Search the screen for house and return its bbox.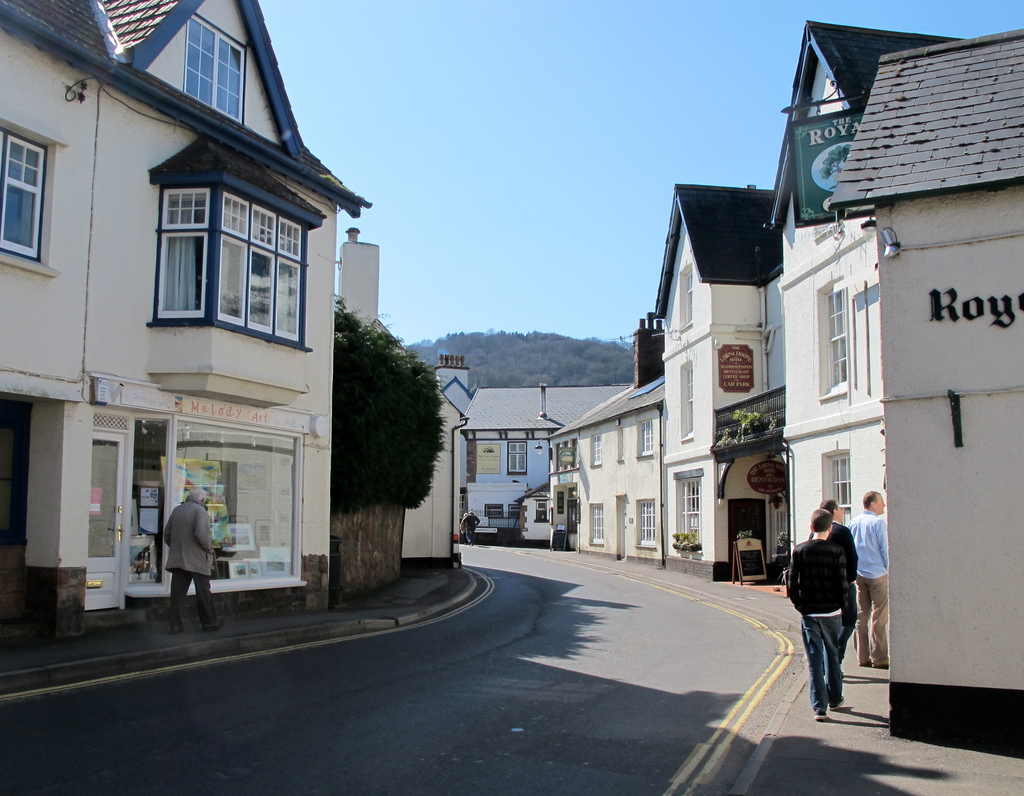
Found: 755/13/1023/764.
